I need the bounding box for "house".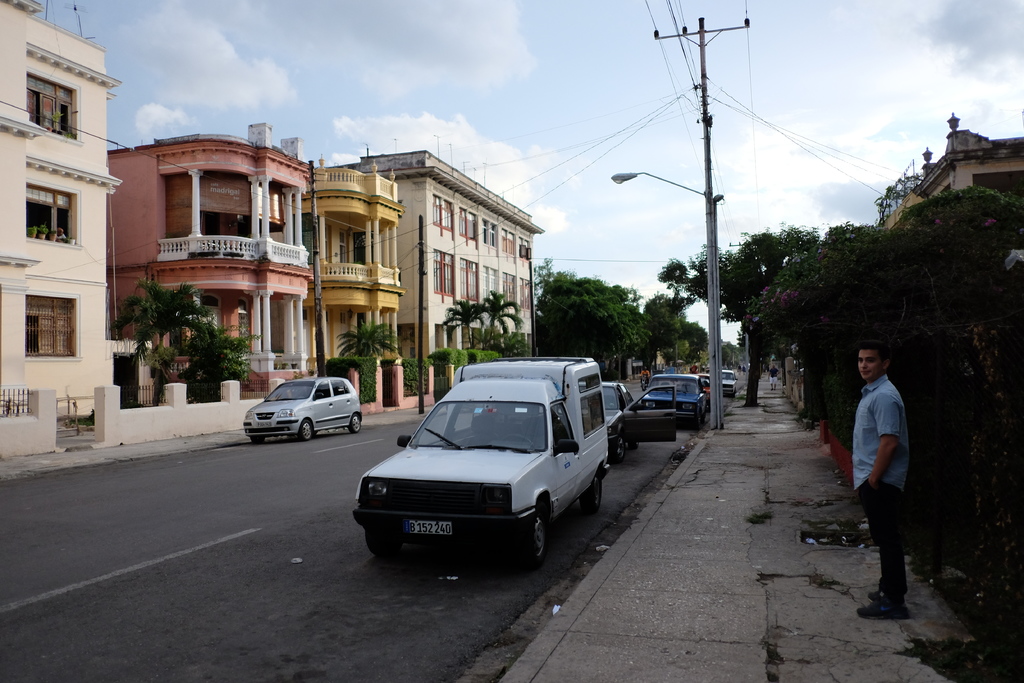
Here it is: [x1=298, y1=168, x2=417, y2=399].
